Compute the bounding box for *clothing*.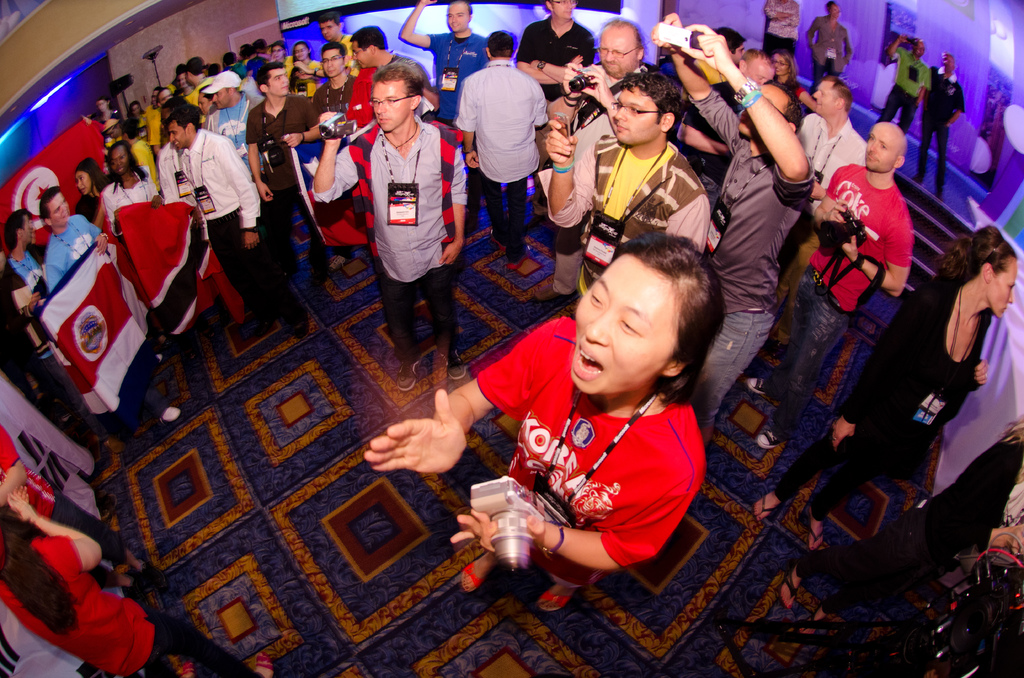
{"x1": 0, "y1": 534, "x2": 255, "y2": 677}.
